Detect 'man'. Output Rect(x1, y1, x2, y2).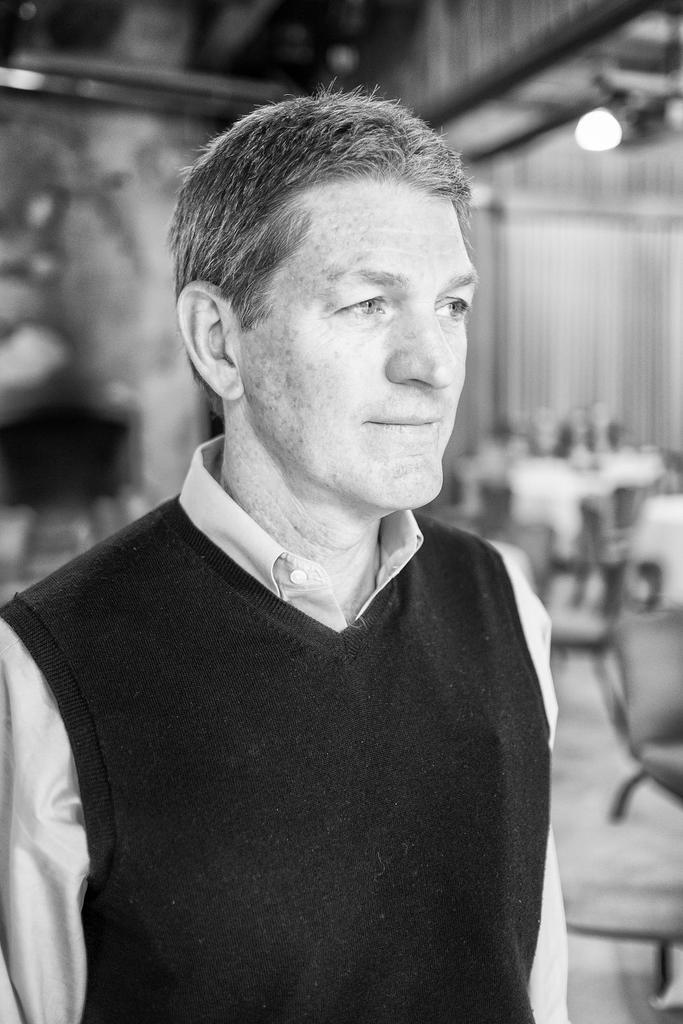
Rect(0, 38, 601, 987).
